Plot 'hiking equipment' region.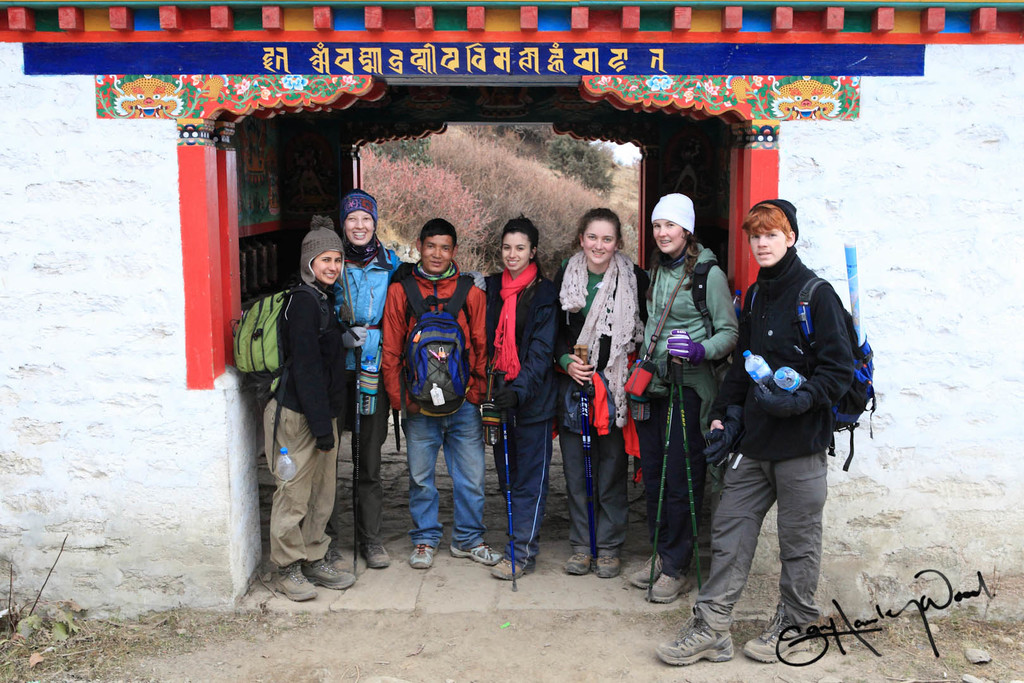
Plotted at crop(496, 370, 516, 594).
